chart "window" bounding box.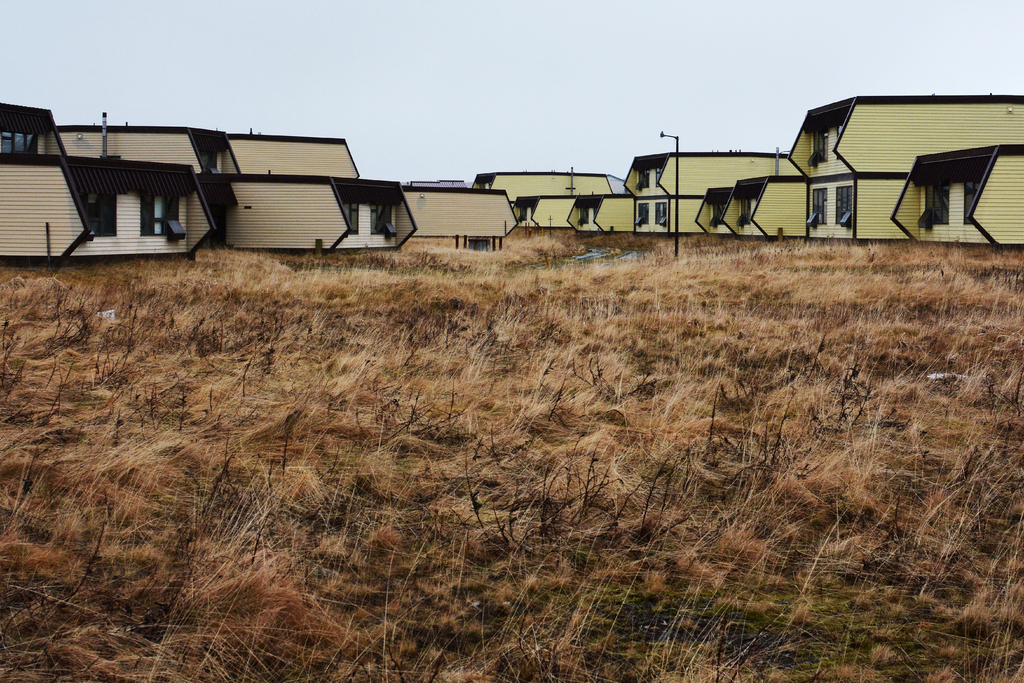
Charted: 656:202:666:224.
